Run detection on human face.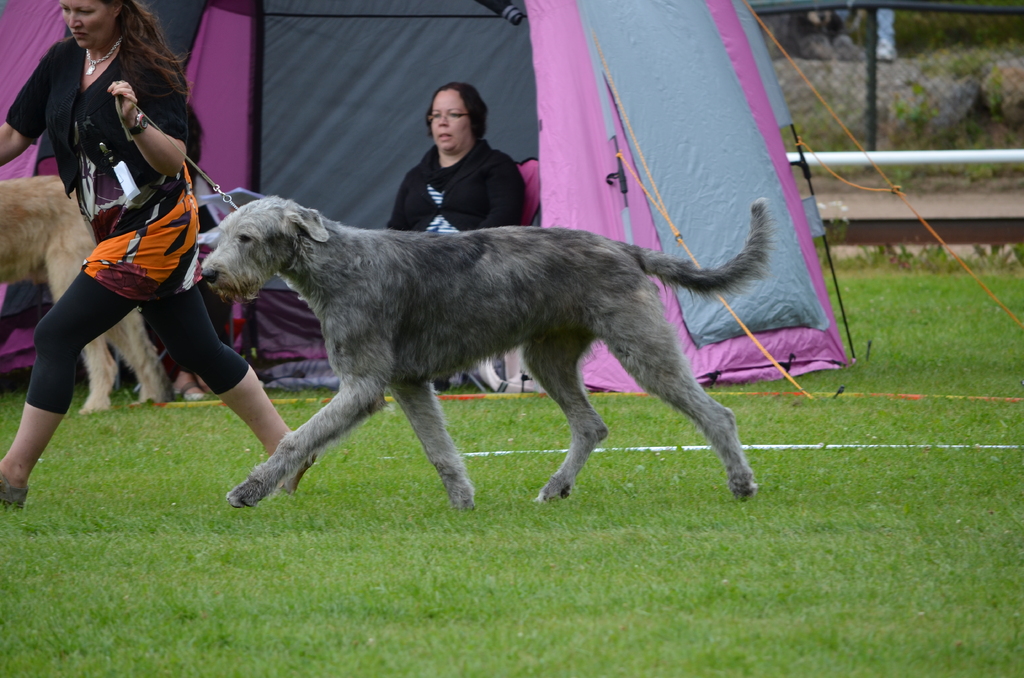
Result: box=[431, 88, 477, 154].
